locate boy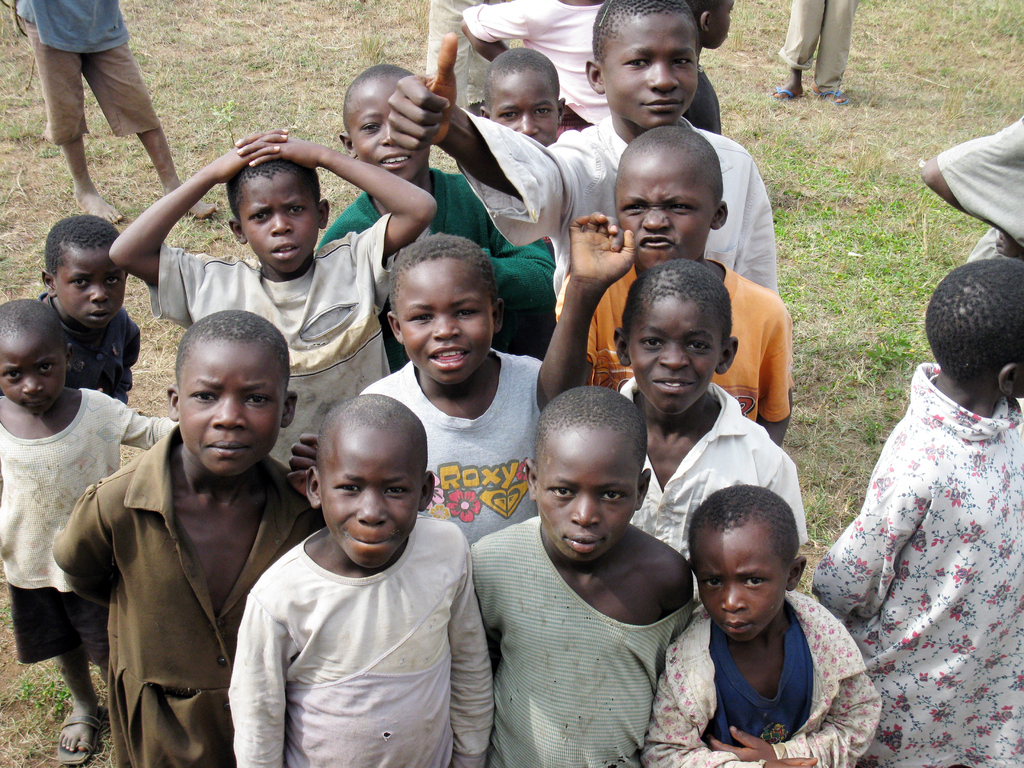
{"x1": 0, "y1": 0, "x2": 1023, "y2": 767}
